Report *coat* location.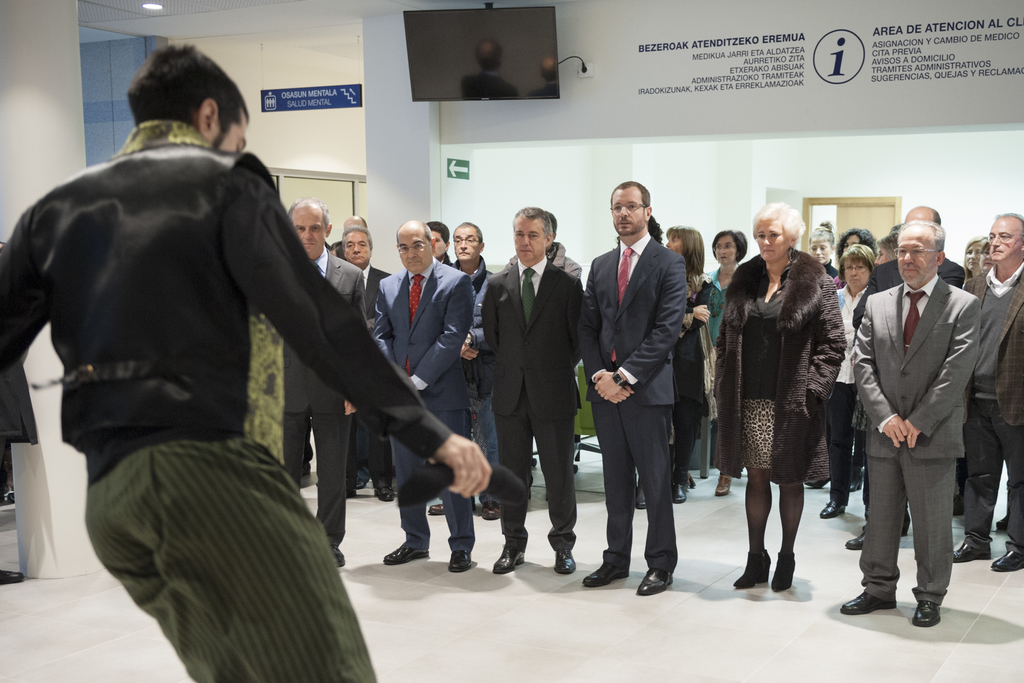
Report: detection(278, 236, 372, 413).
